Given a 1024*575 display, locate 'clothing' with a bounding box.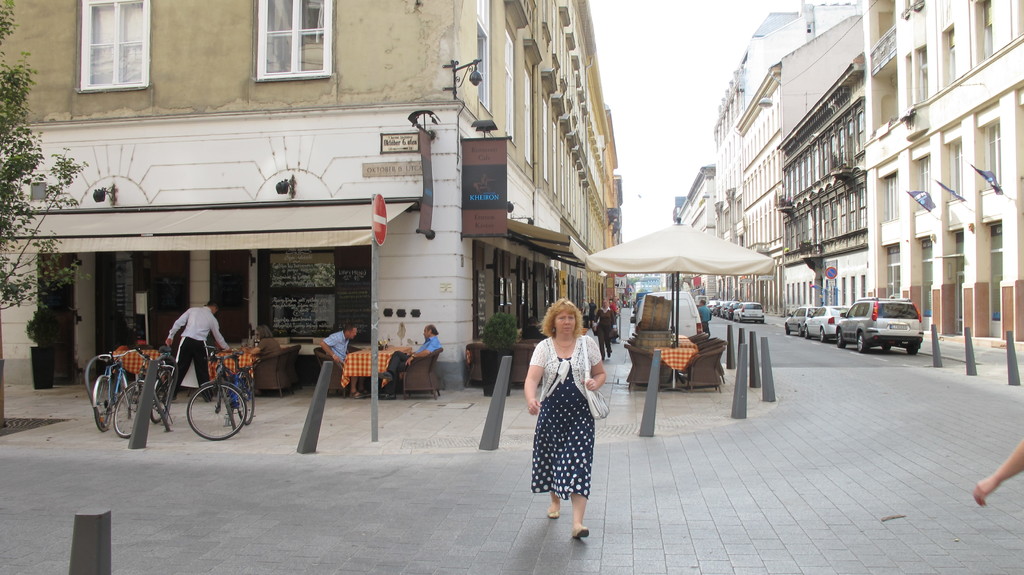
Located: [157,311,232,339].
